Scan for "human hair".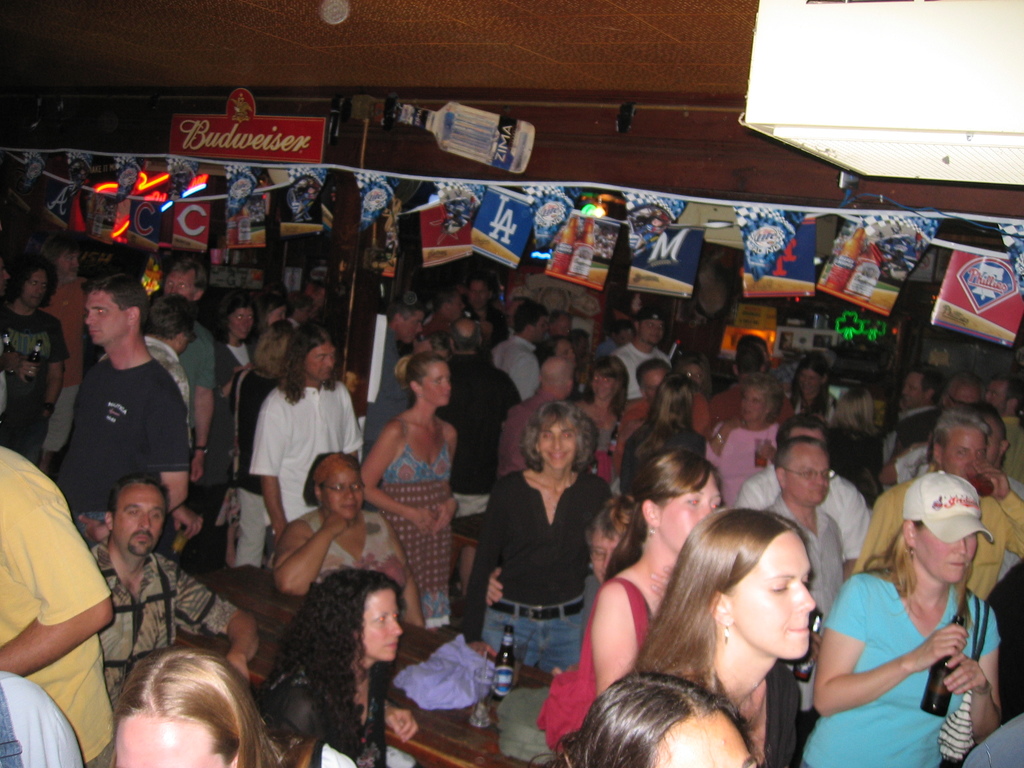
Scan result: (250,315,293,380).
